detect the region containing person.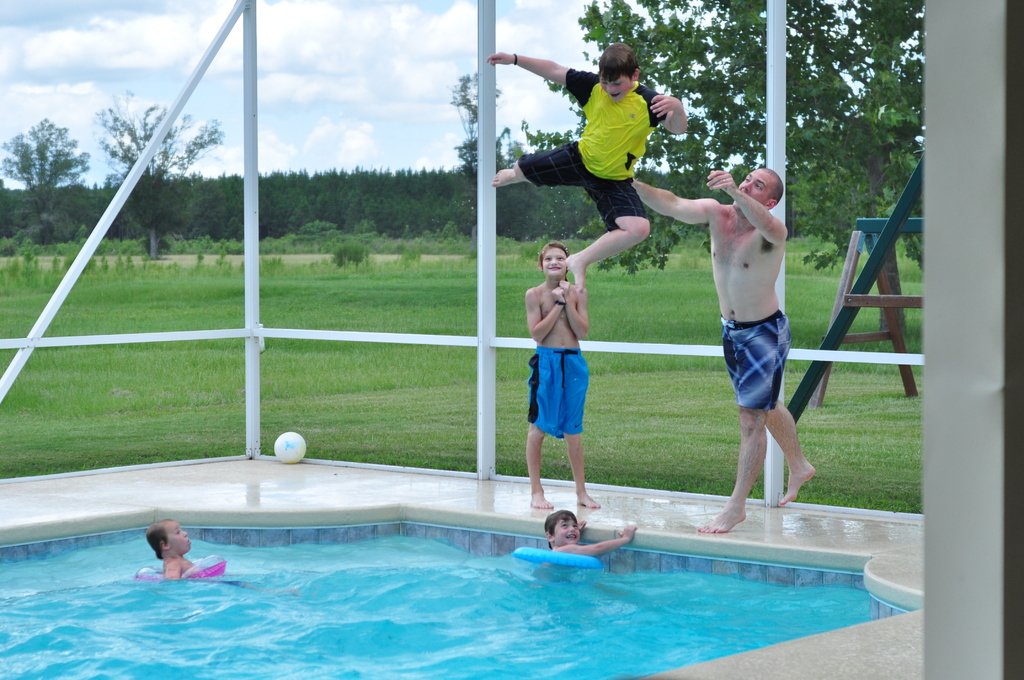
(x1=141, y1=516, x2=203, y2=585).
